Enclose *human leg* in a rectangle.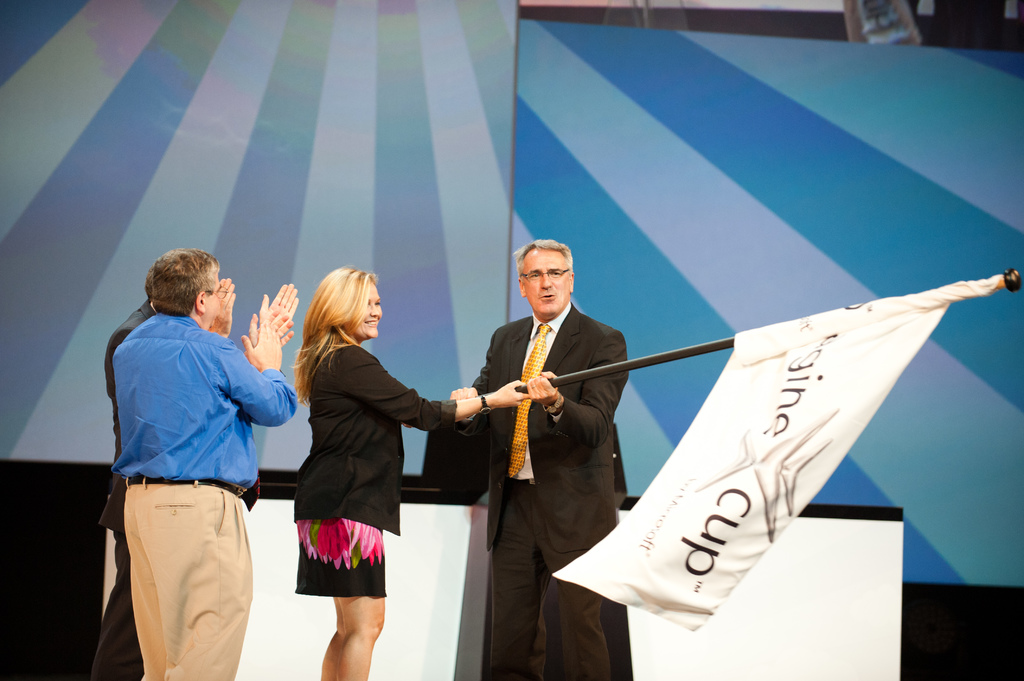
[542,476,618,680].
